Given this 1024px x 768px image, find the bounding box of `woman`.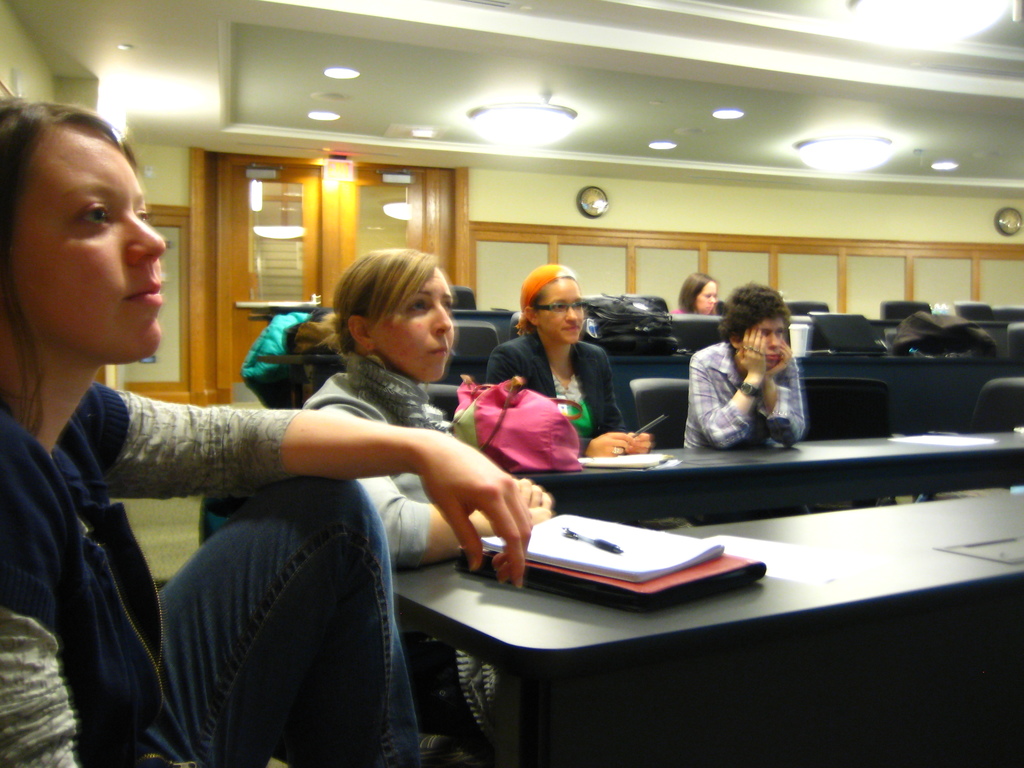
locate(490, 261, 668, 471).
